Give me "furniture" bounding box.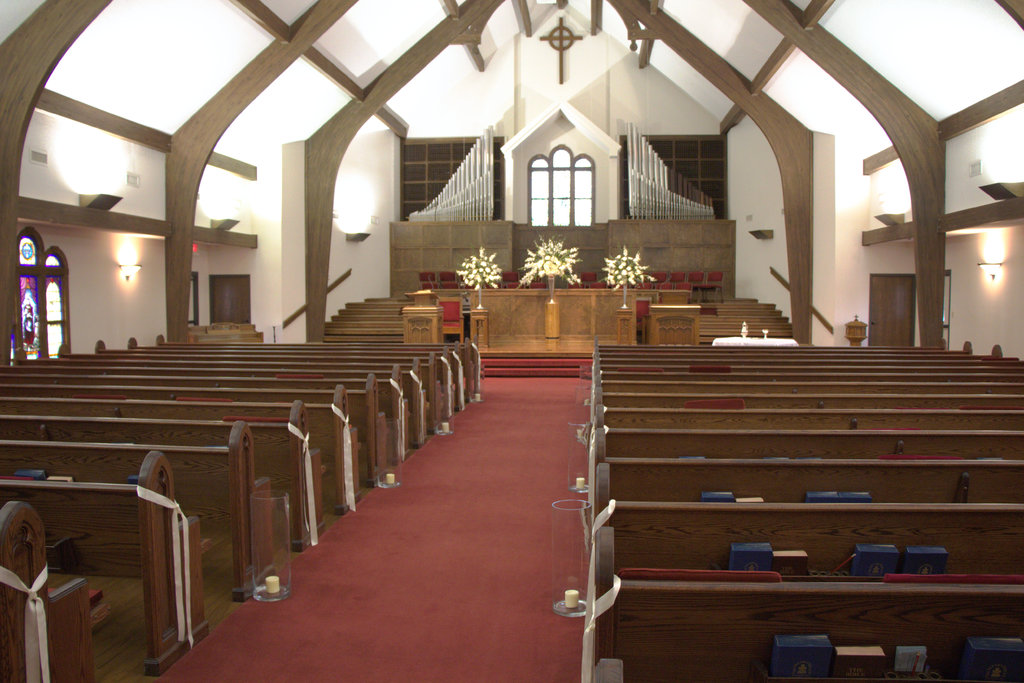
[648, 288, 700, 343].
